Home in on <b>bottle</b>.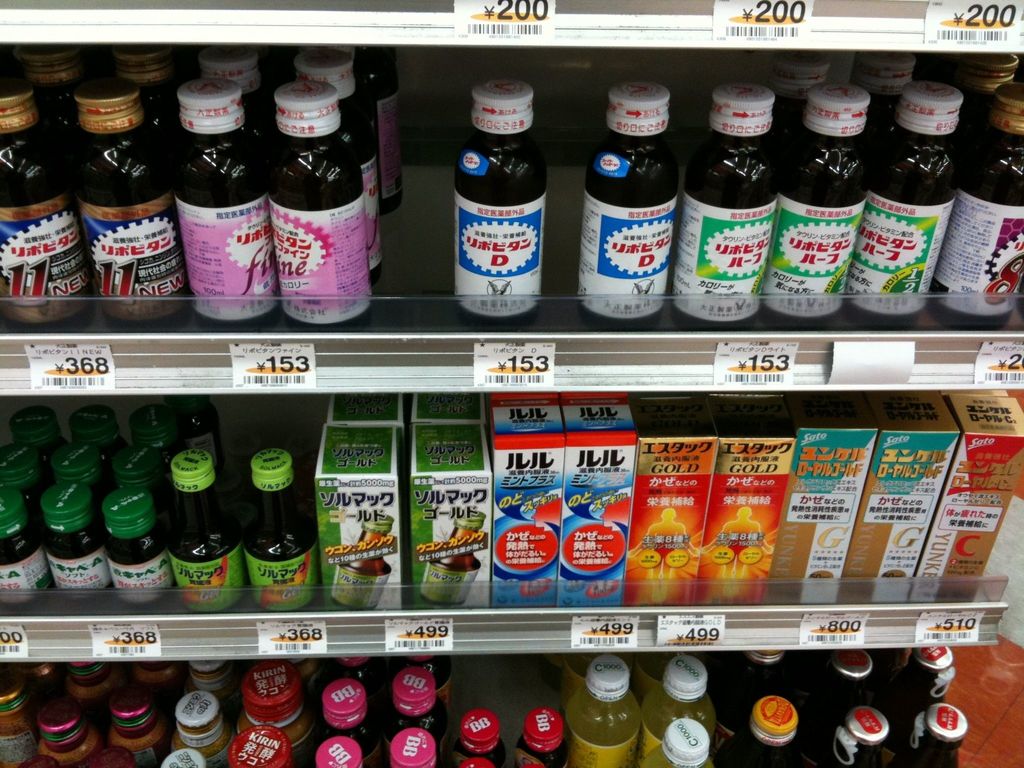
Homed in at (519, 711, 570, 767).
